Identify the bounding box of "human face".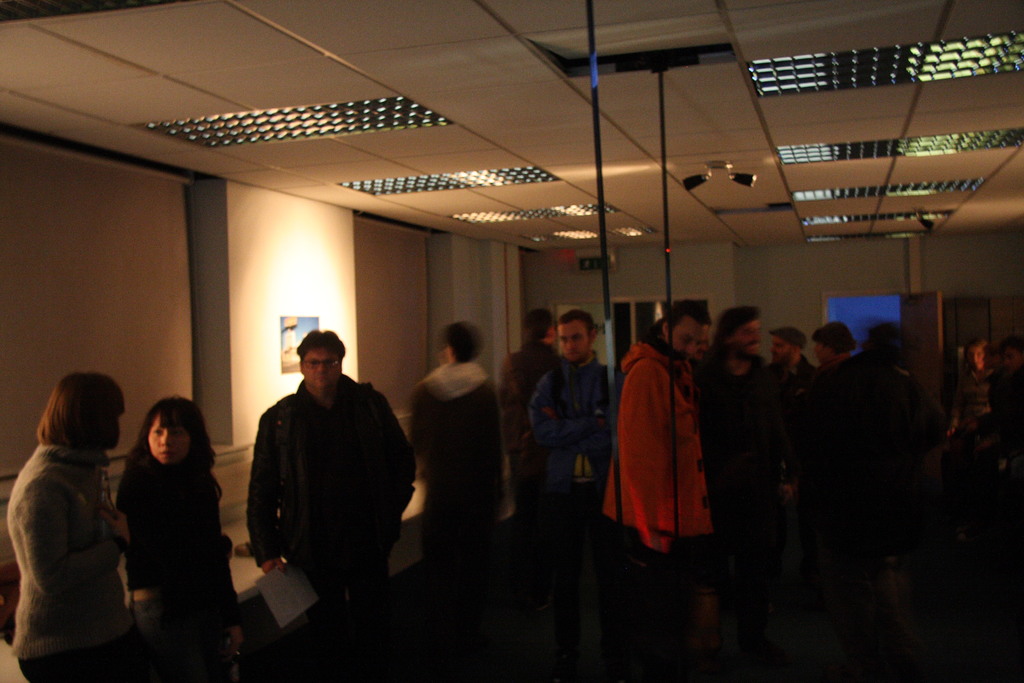
crop(664, 317, 705, 350).
